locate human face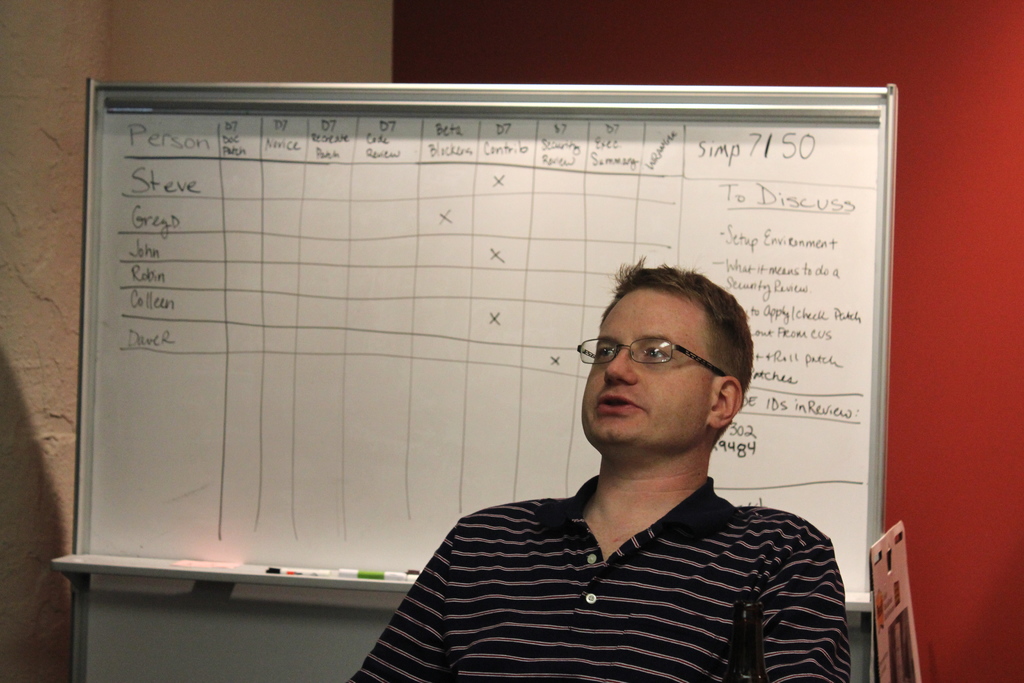
[578, 290, 712, 443]
